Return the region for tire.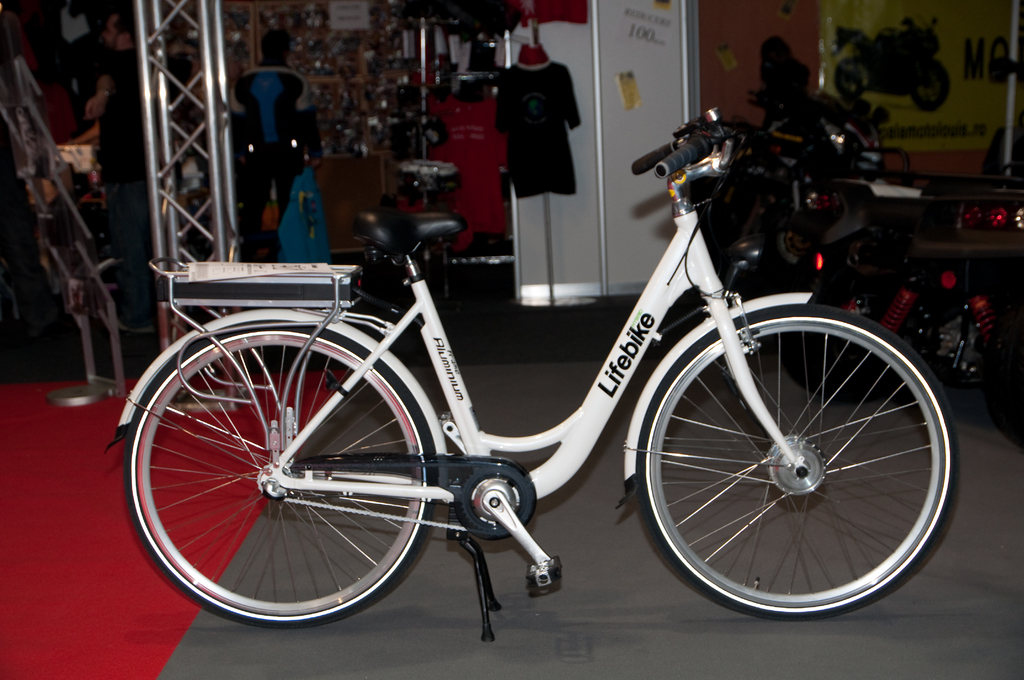
BBox(782, 259, 934, 407).
